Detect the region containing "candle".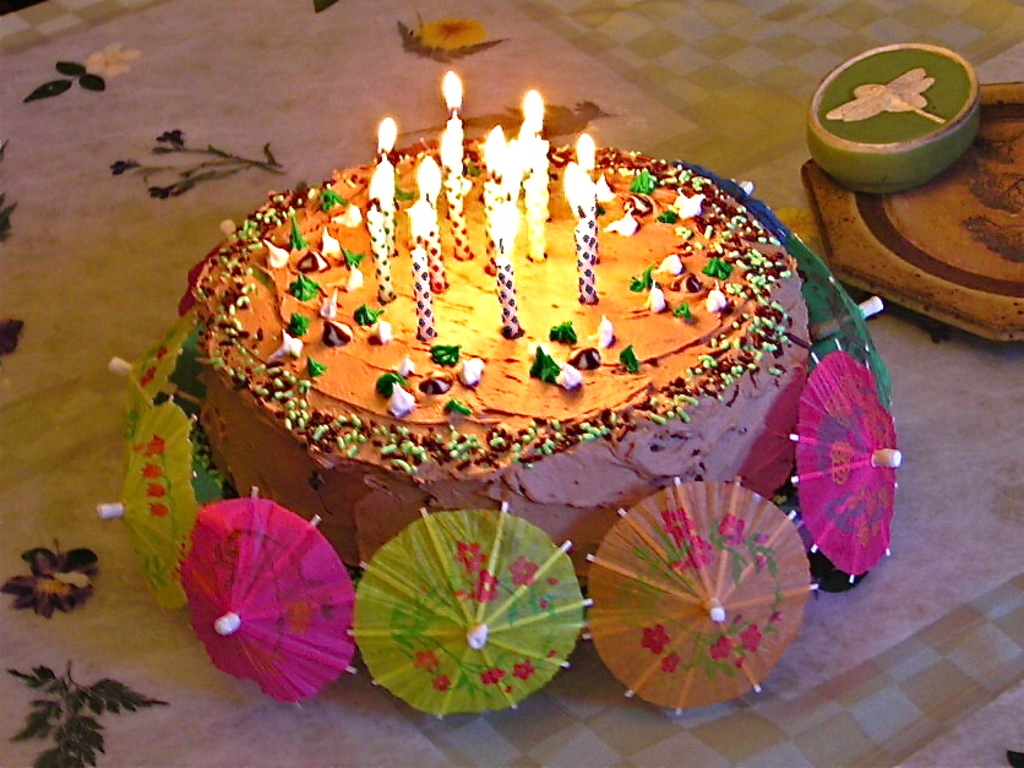
bbox(532, 151, 550, 255).
